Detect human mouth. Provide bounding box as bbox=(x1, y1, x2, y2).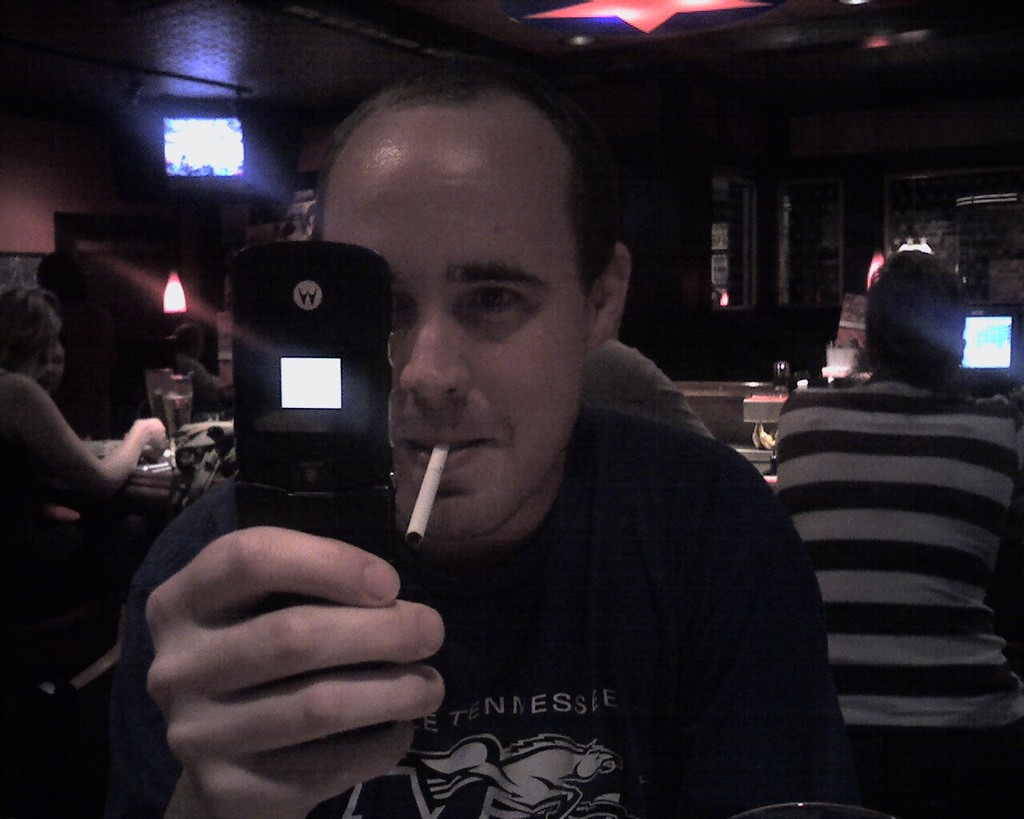
bbox=(401, 432, 489, 468).
